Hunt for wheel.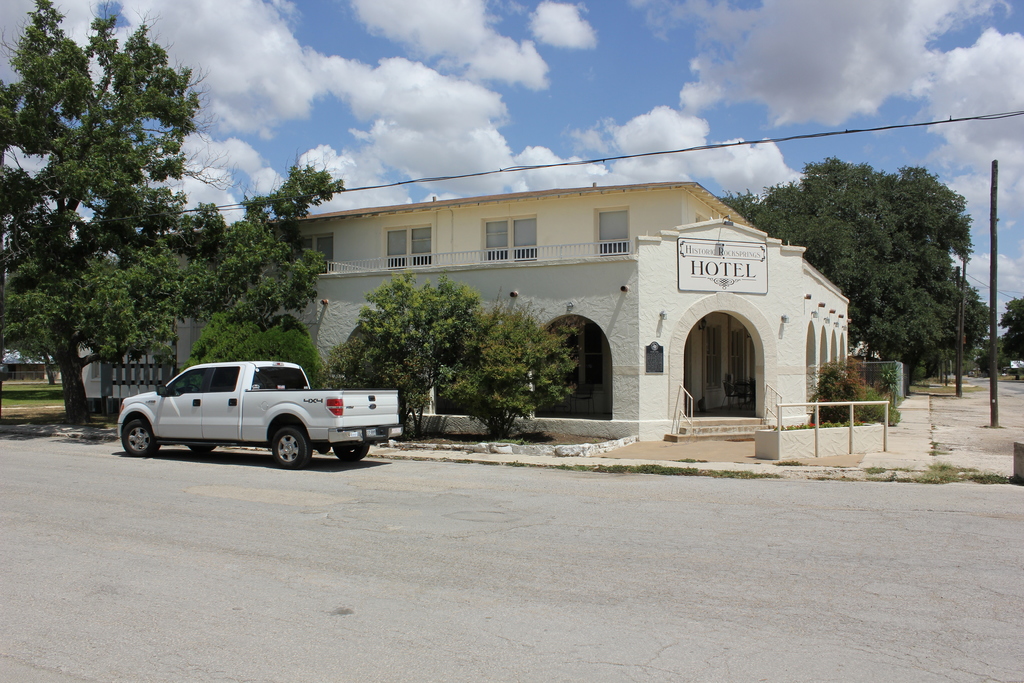
Hunted down at x1=240 y1=419 x2=315 y2=474.
